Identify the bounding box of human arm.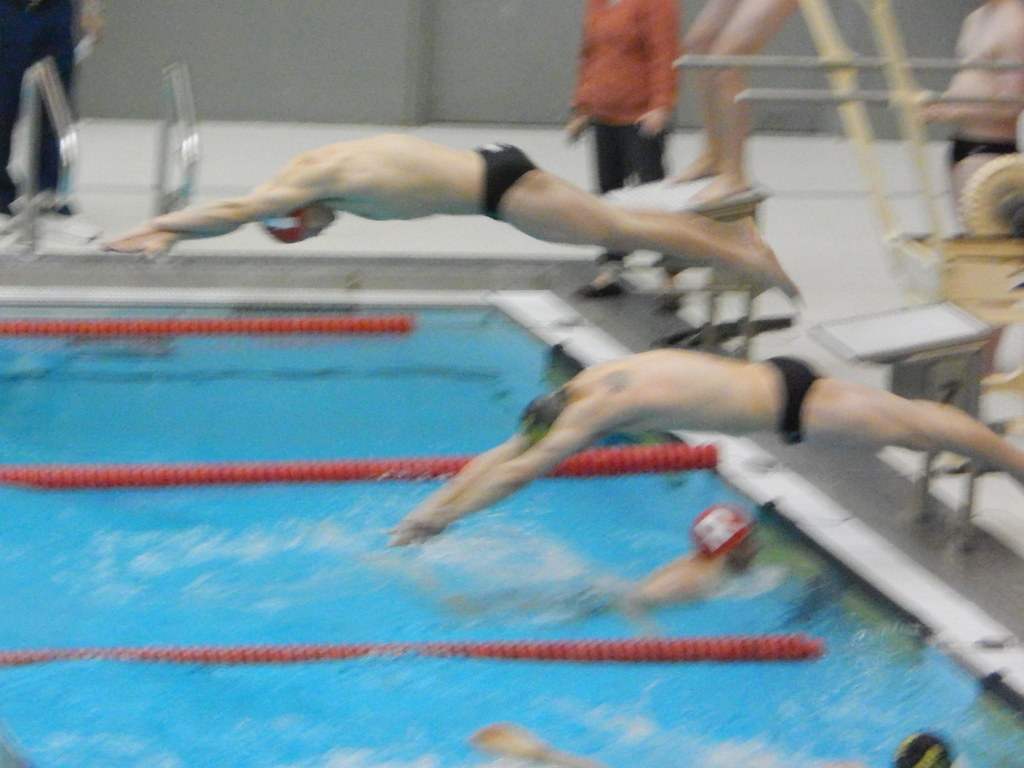
<region>102, 186, 303, 253</region>.
